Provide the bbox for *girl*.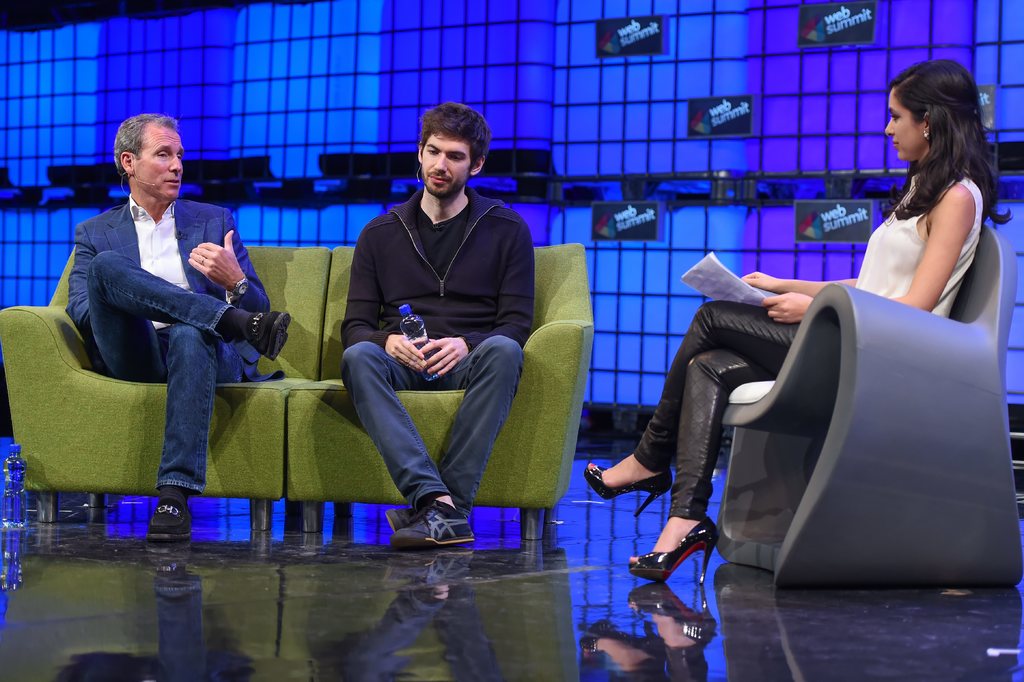
x1=588, y1=58, x2=1009, y2=581.
